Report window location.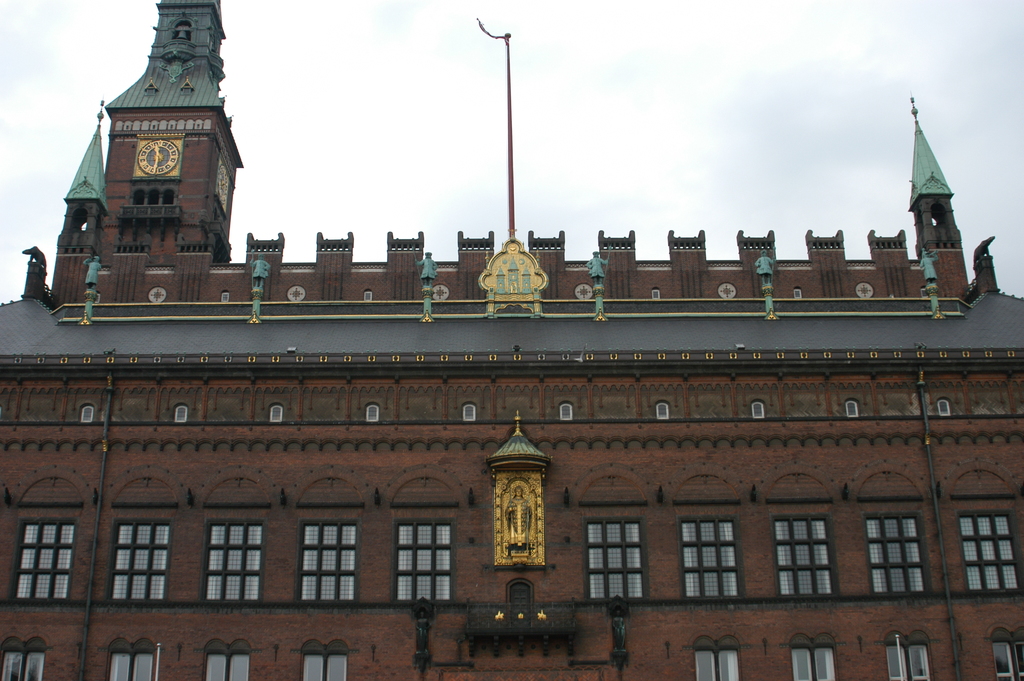
Report: <bbox>308, 527, 360, 596</bbox>.
